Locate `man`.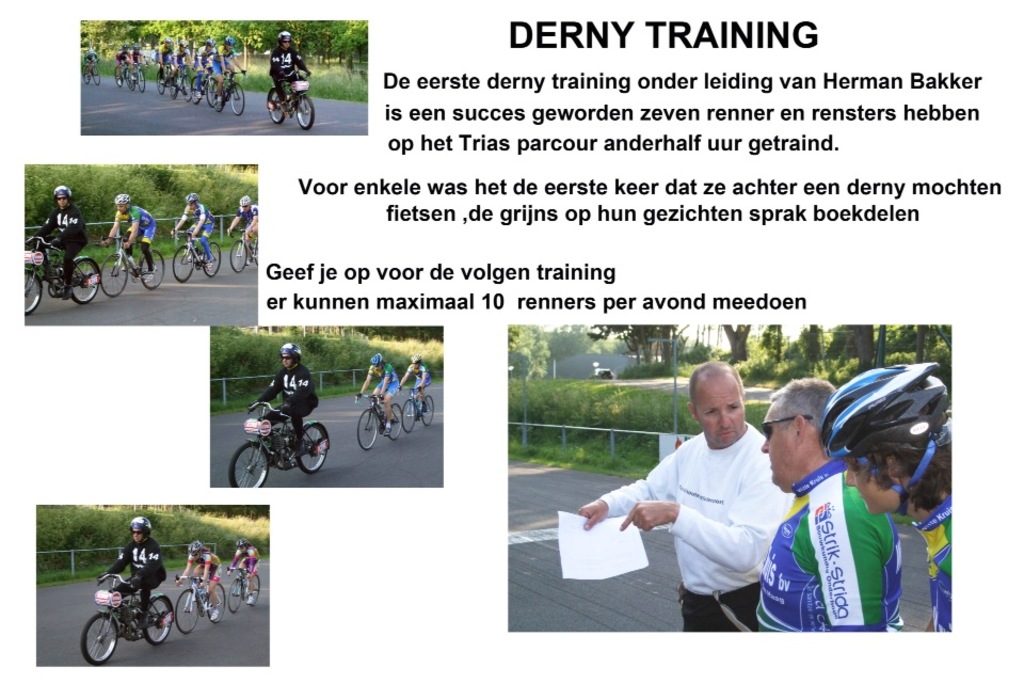
Bounding box: (left=226, top=190, right=258, bottom=264).
